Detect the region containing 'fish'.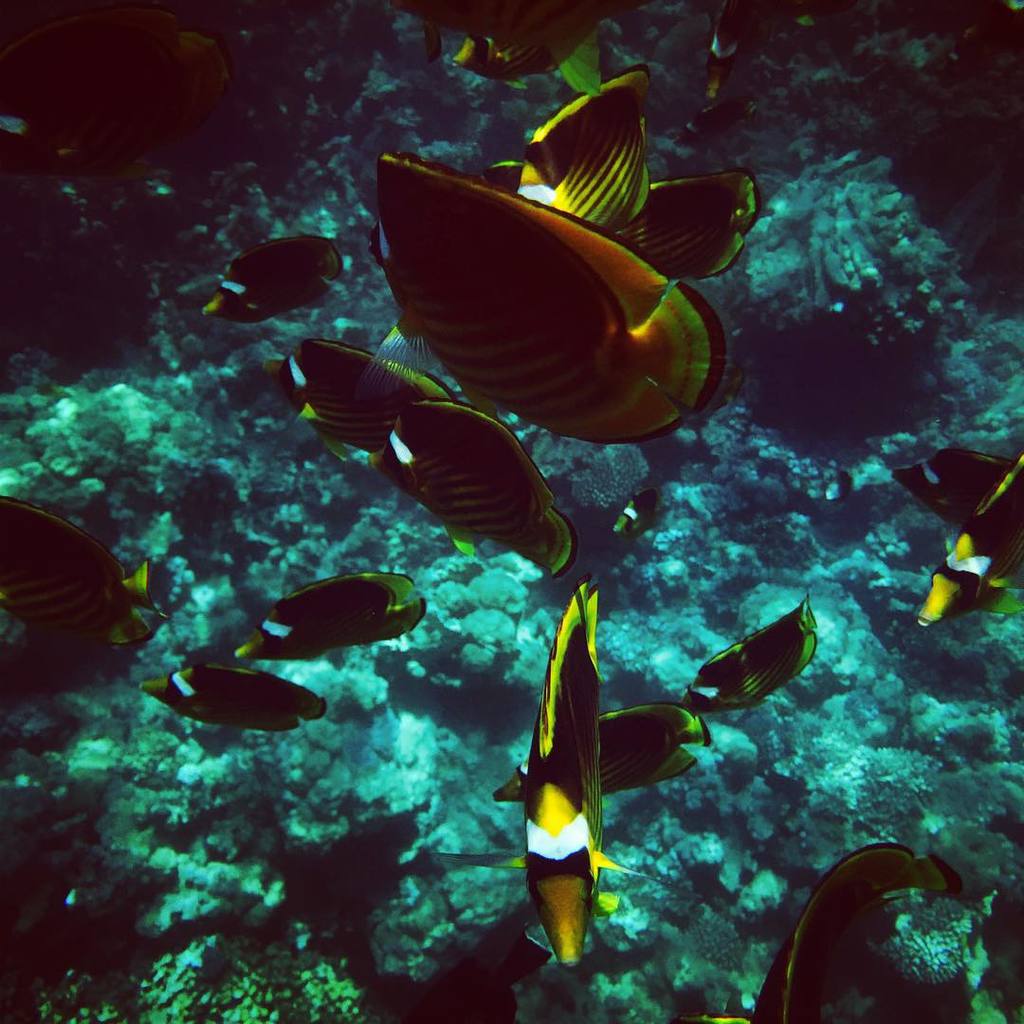
x1=0 y1=497 x2=169 y2=656.
